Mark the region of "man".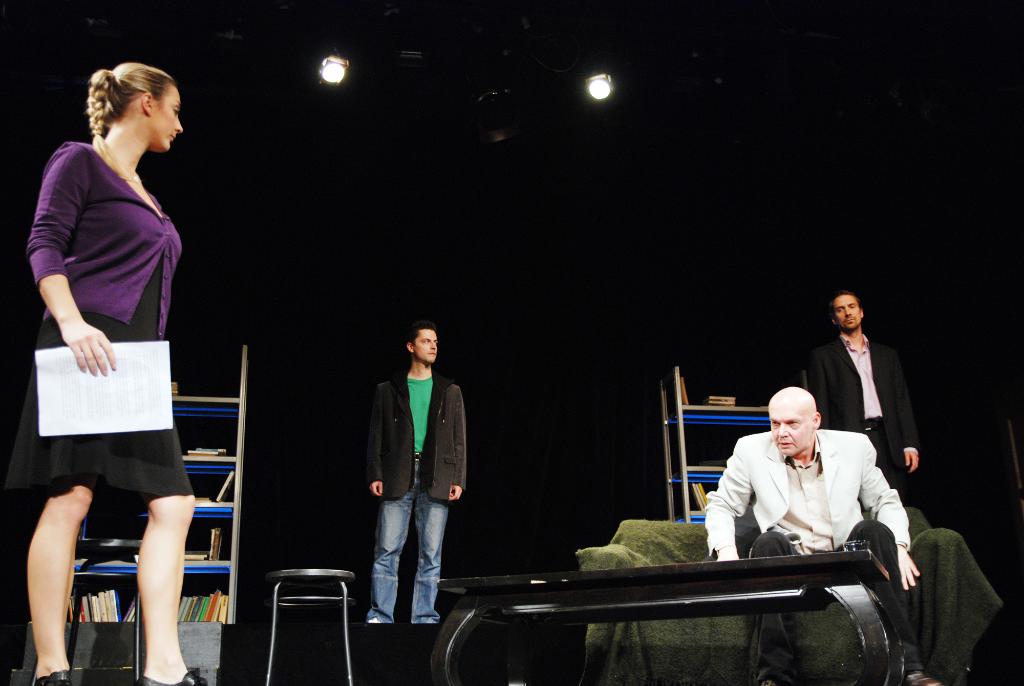
Region: bbox=(346, 316, 476, 653).
